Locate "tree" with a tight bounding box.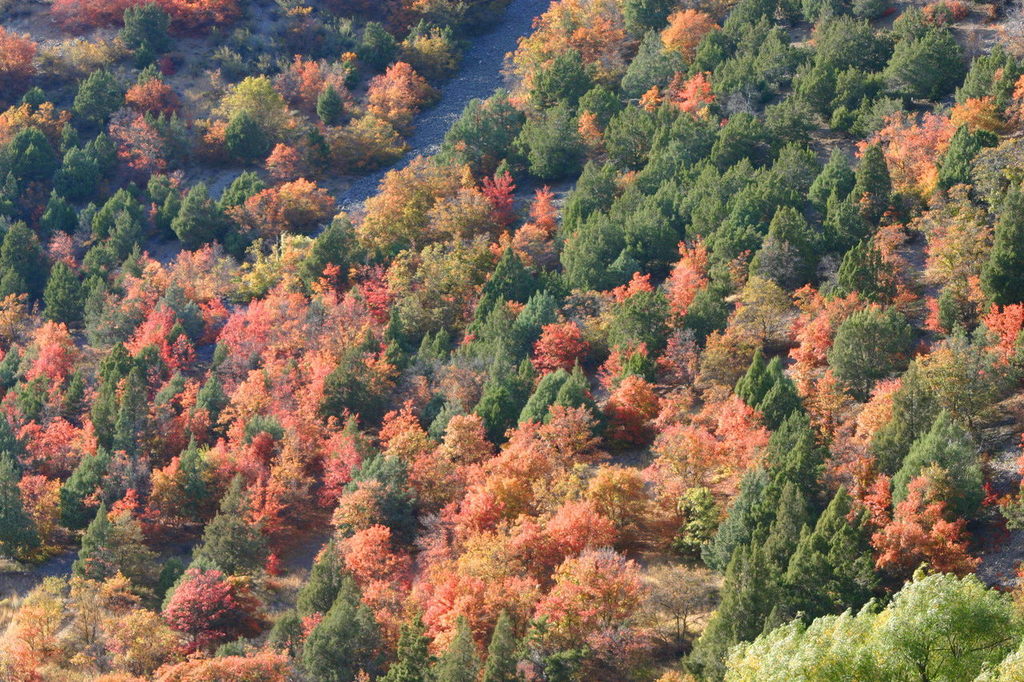
986, 0, 1023, 64.
